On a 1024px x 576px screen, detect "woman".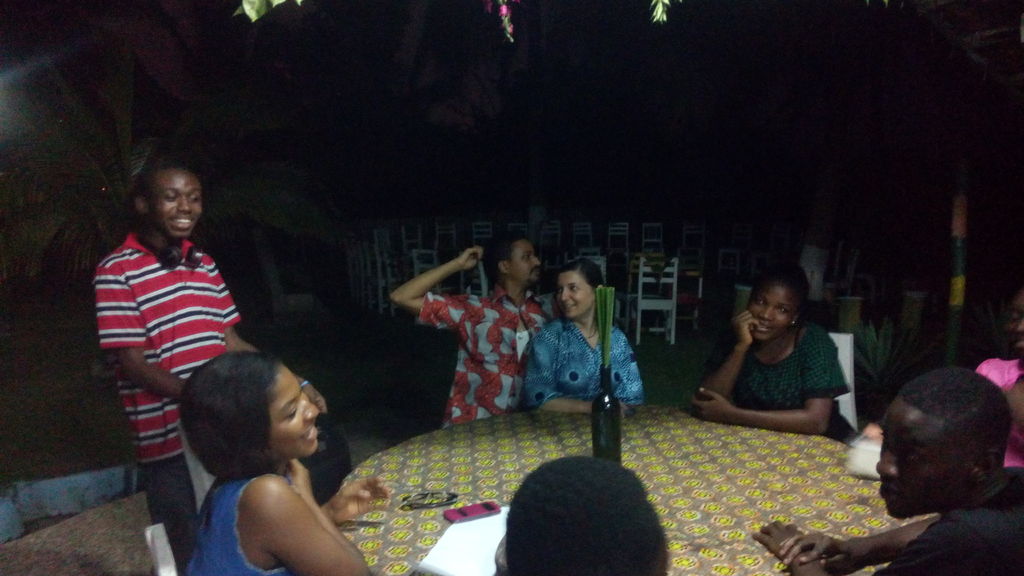
pyautogui.locateOnScreen(688, 257, 856, 444).
